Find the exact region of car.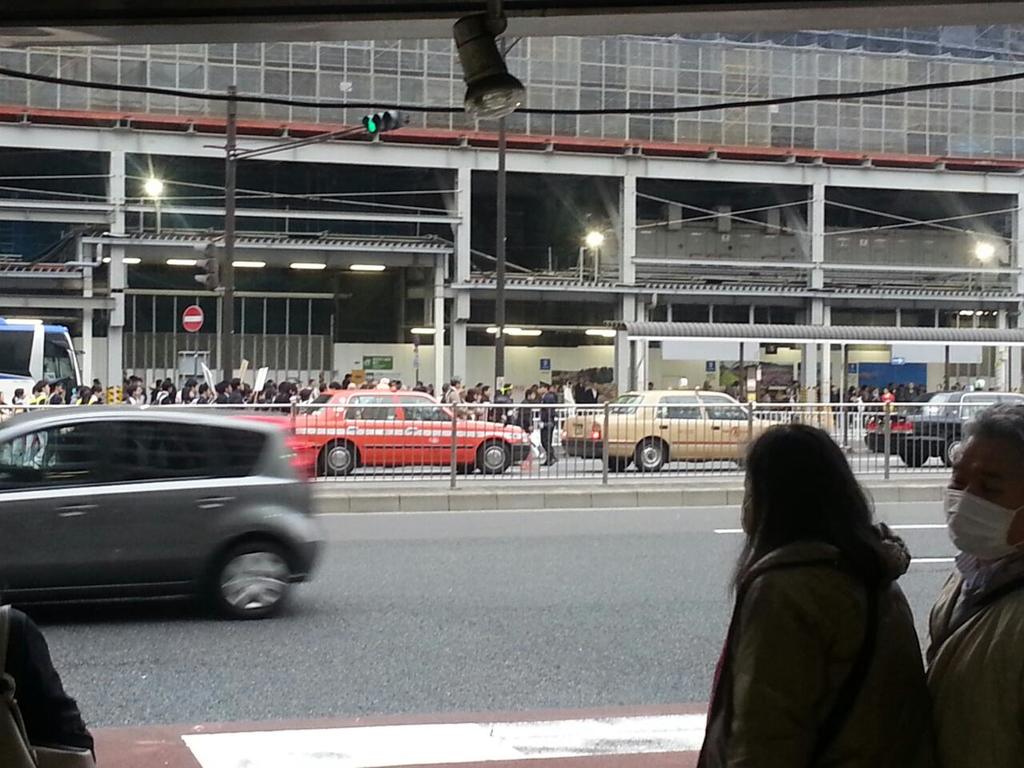
Exact region: detection(866, 390, 1023, 470).
